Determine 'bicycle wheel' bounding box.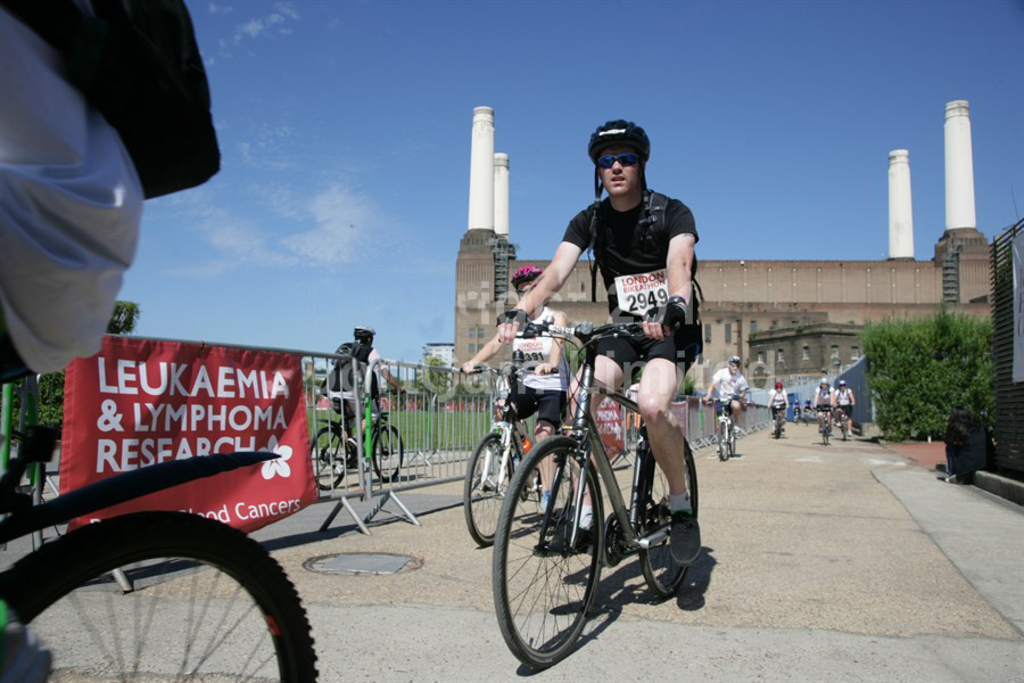
Determined: 307 421 349 494.
